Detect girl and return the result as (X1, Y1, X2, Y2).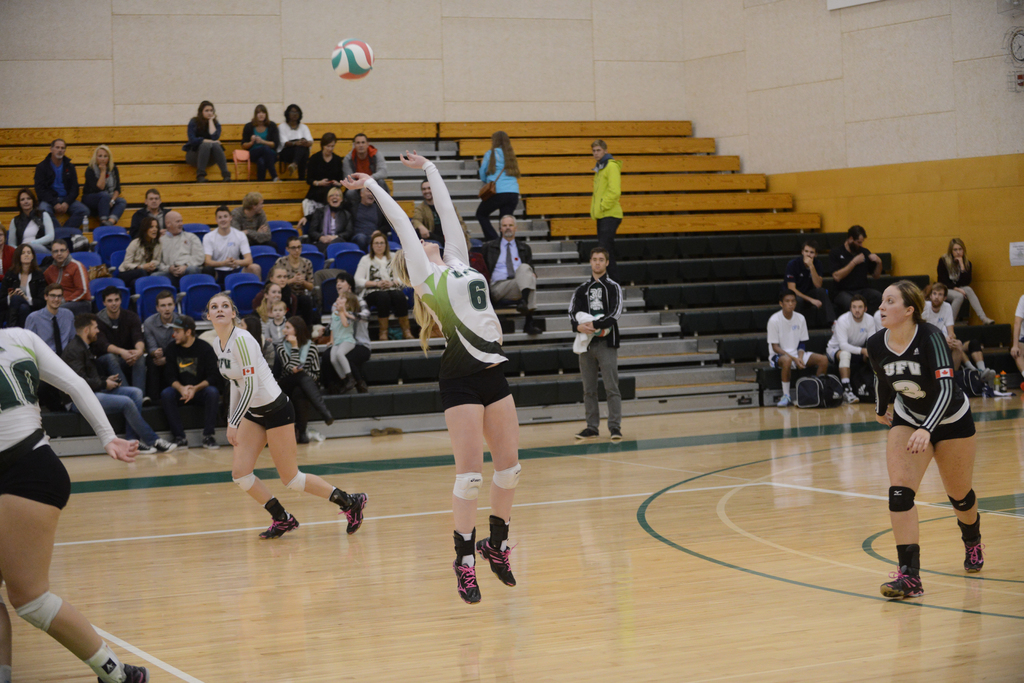
(83, 150, 114, 238).
